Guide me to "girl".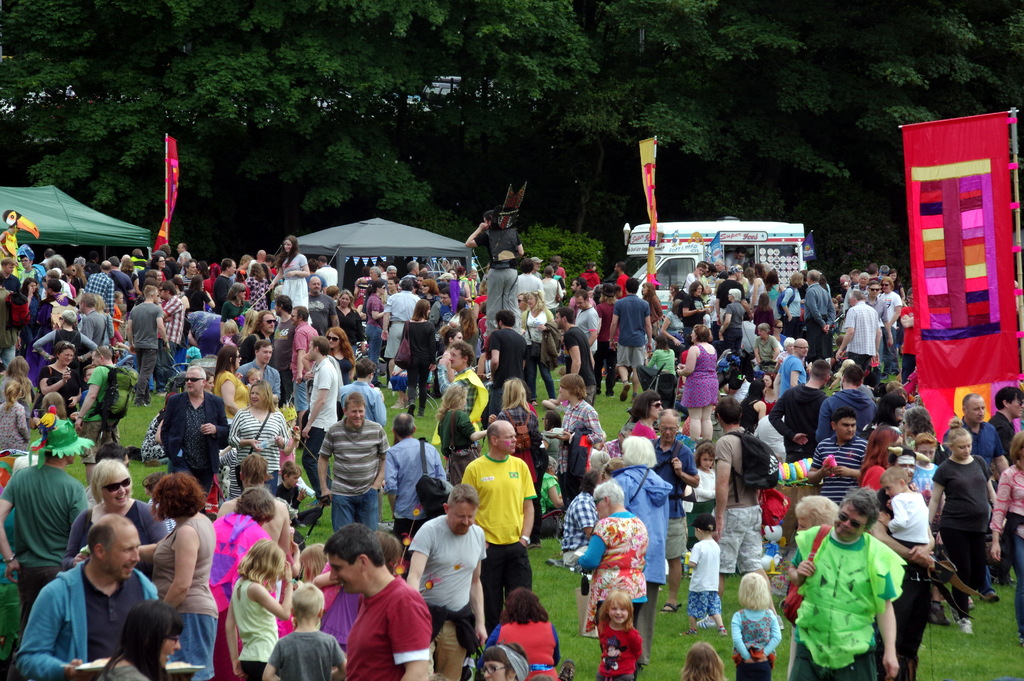
Guidance: 277 400 301 483.
